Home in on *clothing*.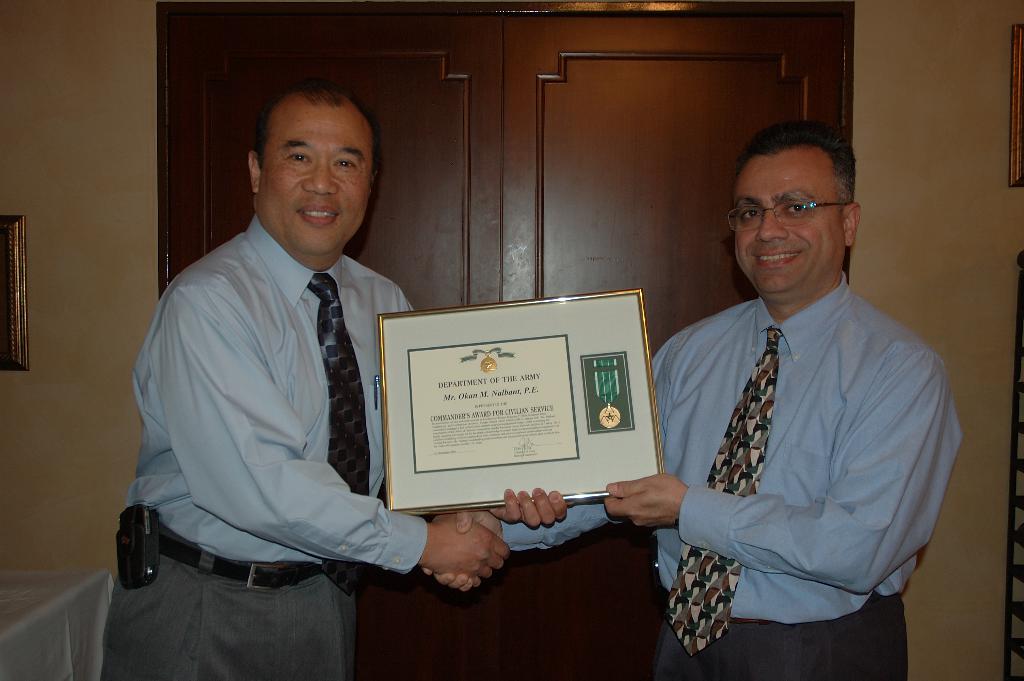
Homed in at l=120, t=143, r=431, b=656.
